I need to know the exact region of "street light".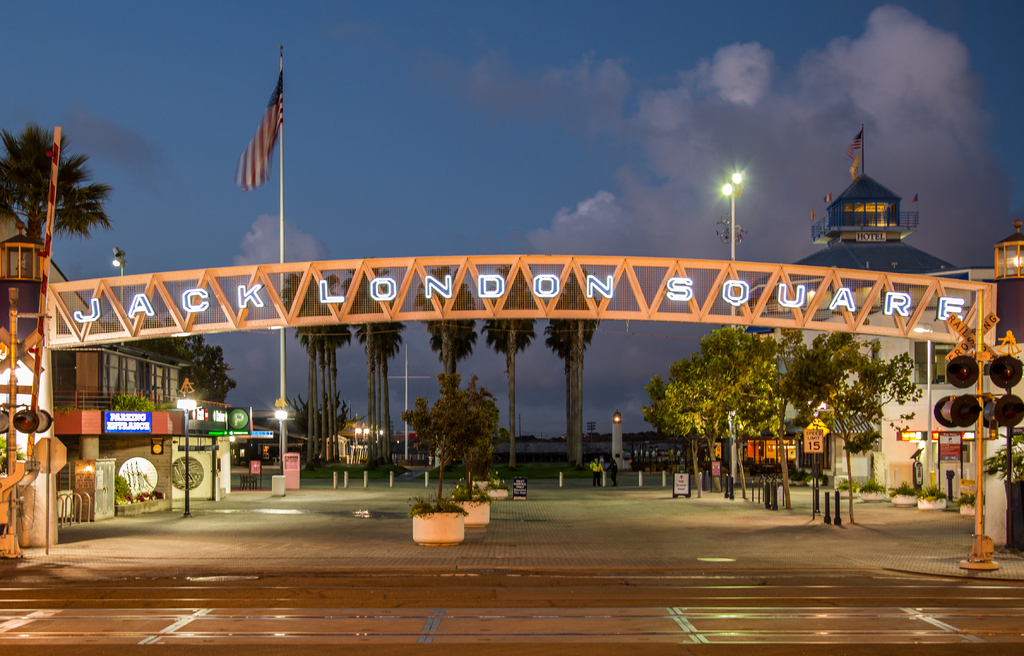
Region: bbox(611, 405, 621, 475).
